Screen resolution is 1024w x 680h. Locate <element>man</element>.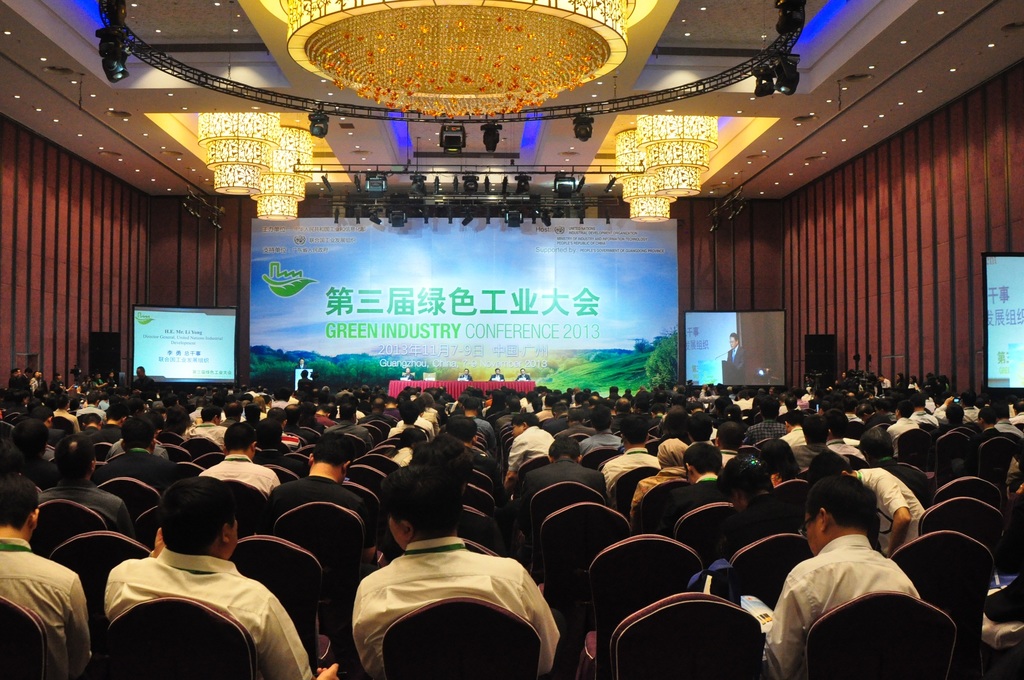
l=723, t=332, r=749, b=385.
